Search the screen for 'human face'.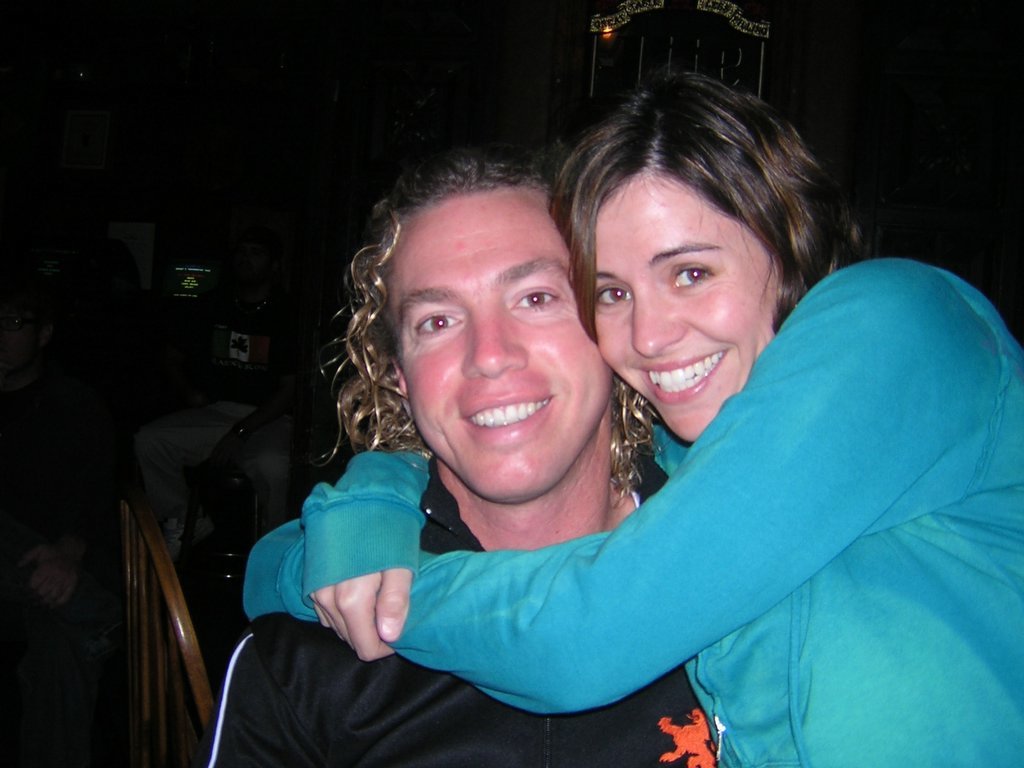
Found at box(590, 172, 783, 442).
